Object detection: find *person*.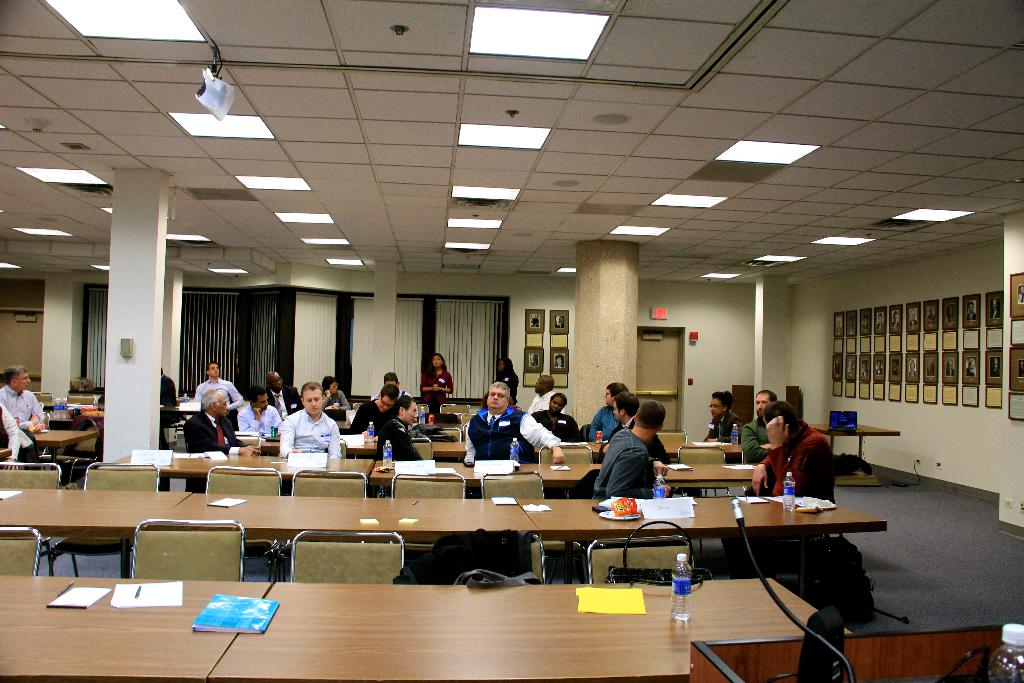
{"x1": 911, "y1": 307, "x2": 923, "y2": 324}.
